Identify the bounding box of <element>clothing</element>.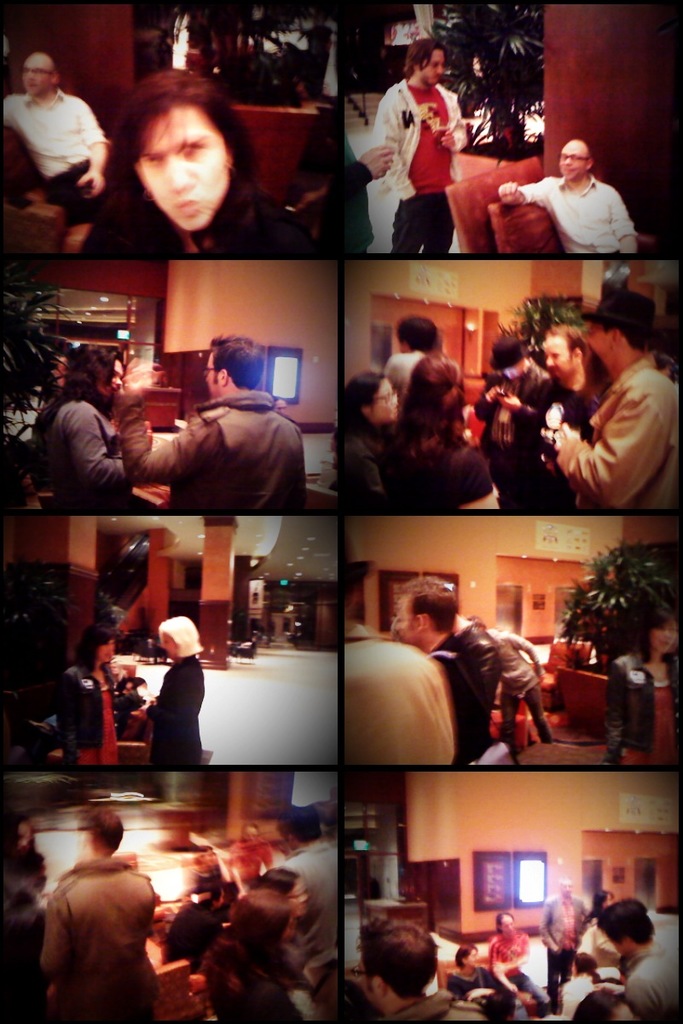
587 921 616 963.
